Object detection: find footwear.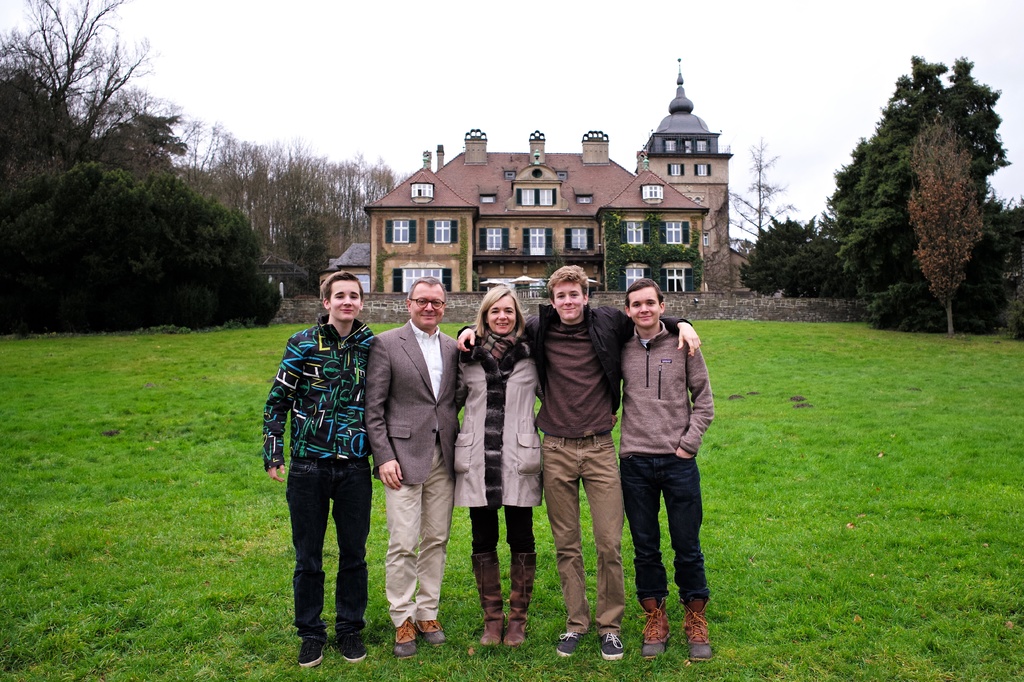
<box>683,597,717,662</box>.
